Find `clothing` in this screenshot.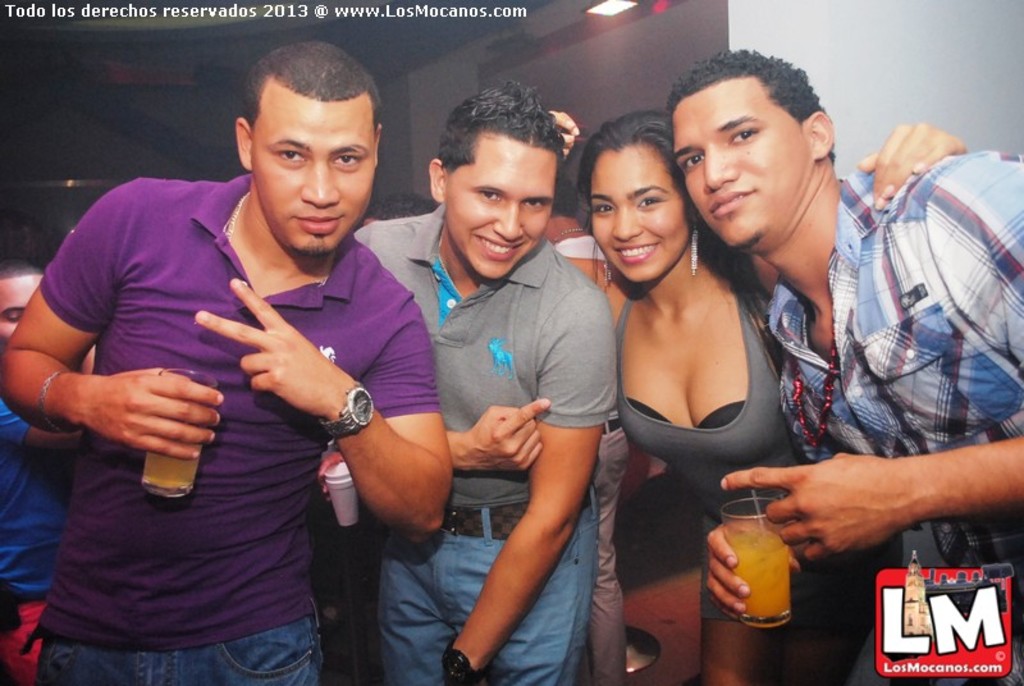
The bounding box for `clothing` is 42:170:440:685.
